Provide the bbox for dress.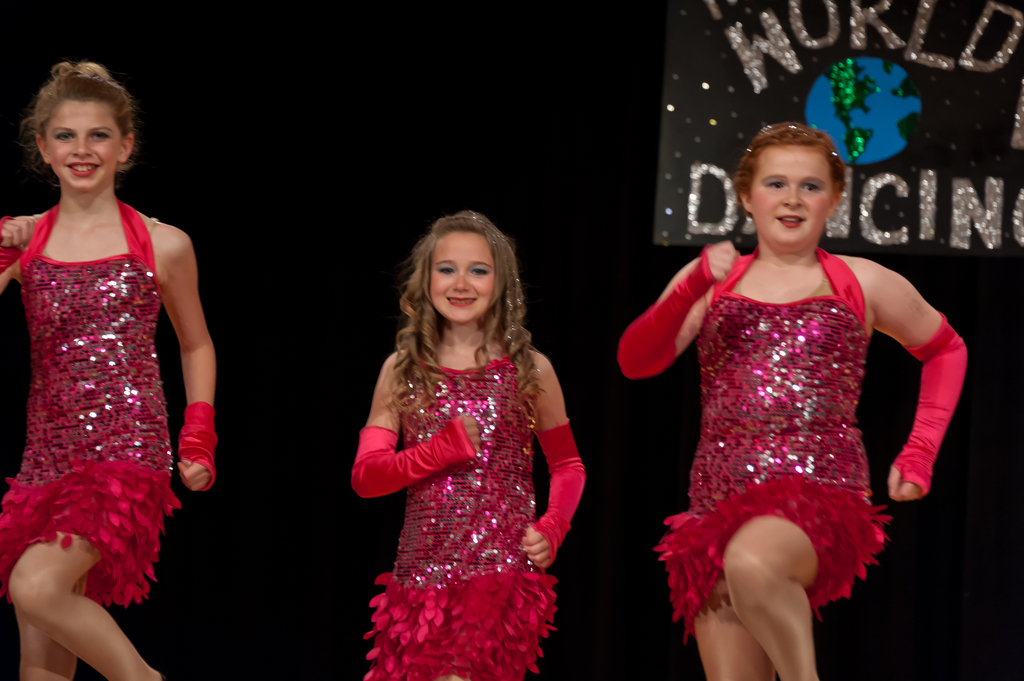
pyautogui.locateOnScreen(0, 193, 182, 606).
